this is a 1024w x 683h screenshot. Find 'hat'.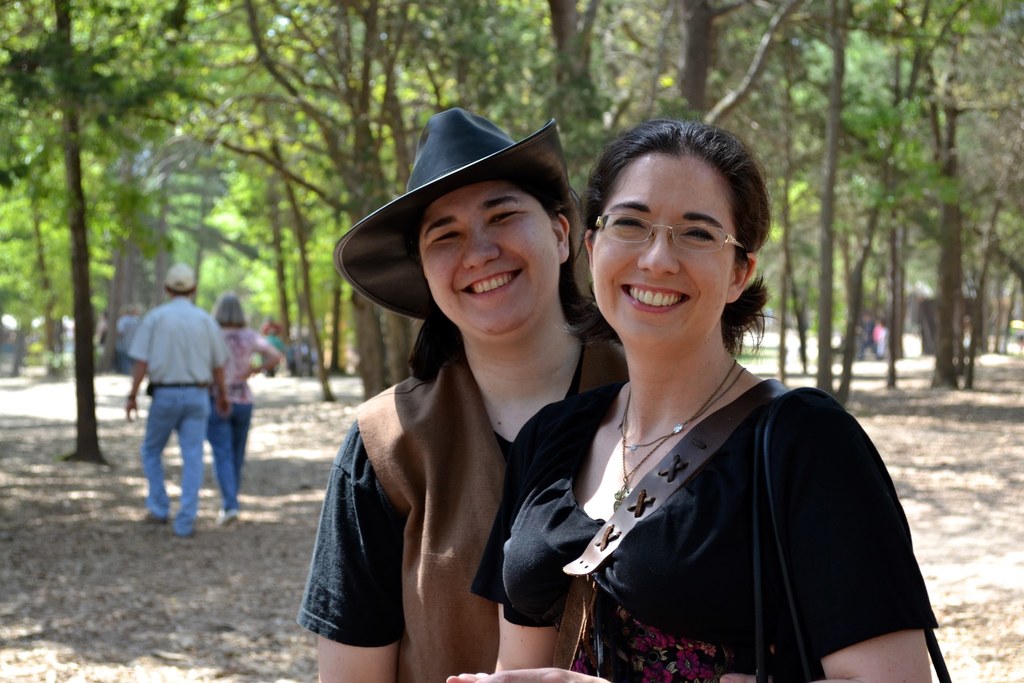
Bounding box: 330:108:575:325.
